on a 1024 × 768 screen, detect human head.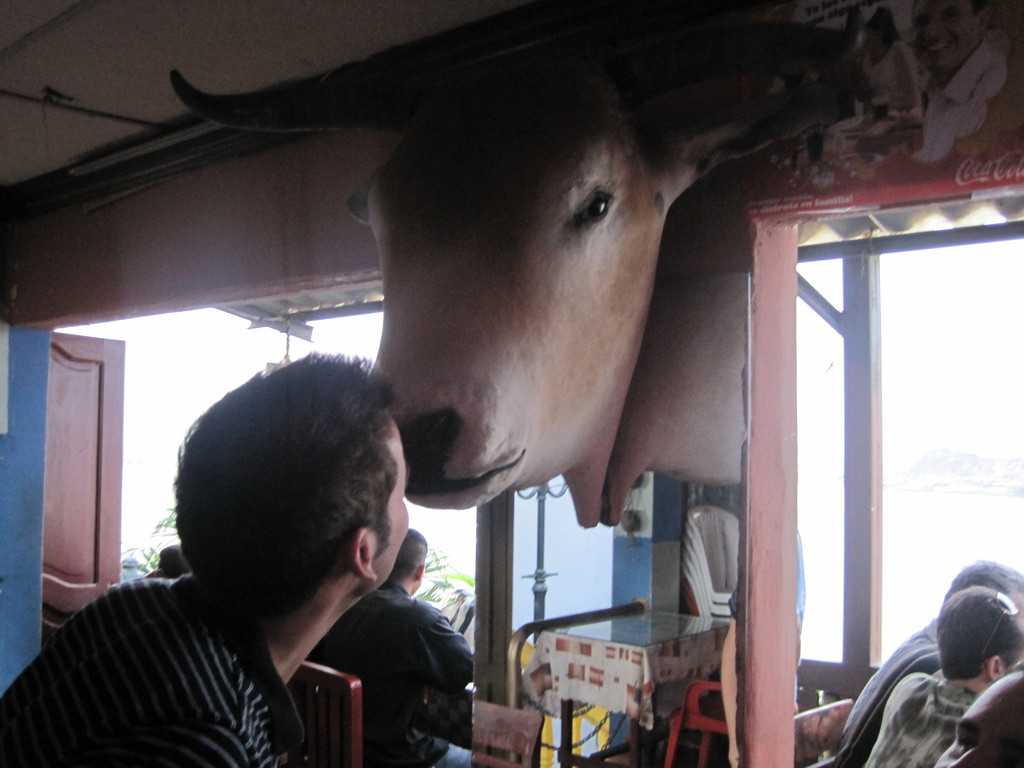
locate(943, 560, 1023, 626).
